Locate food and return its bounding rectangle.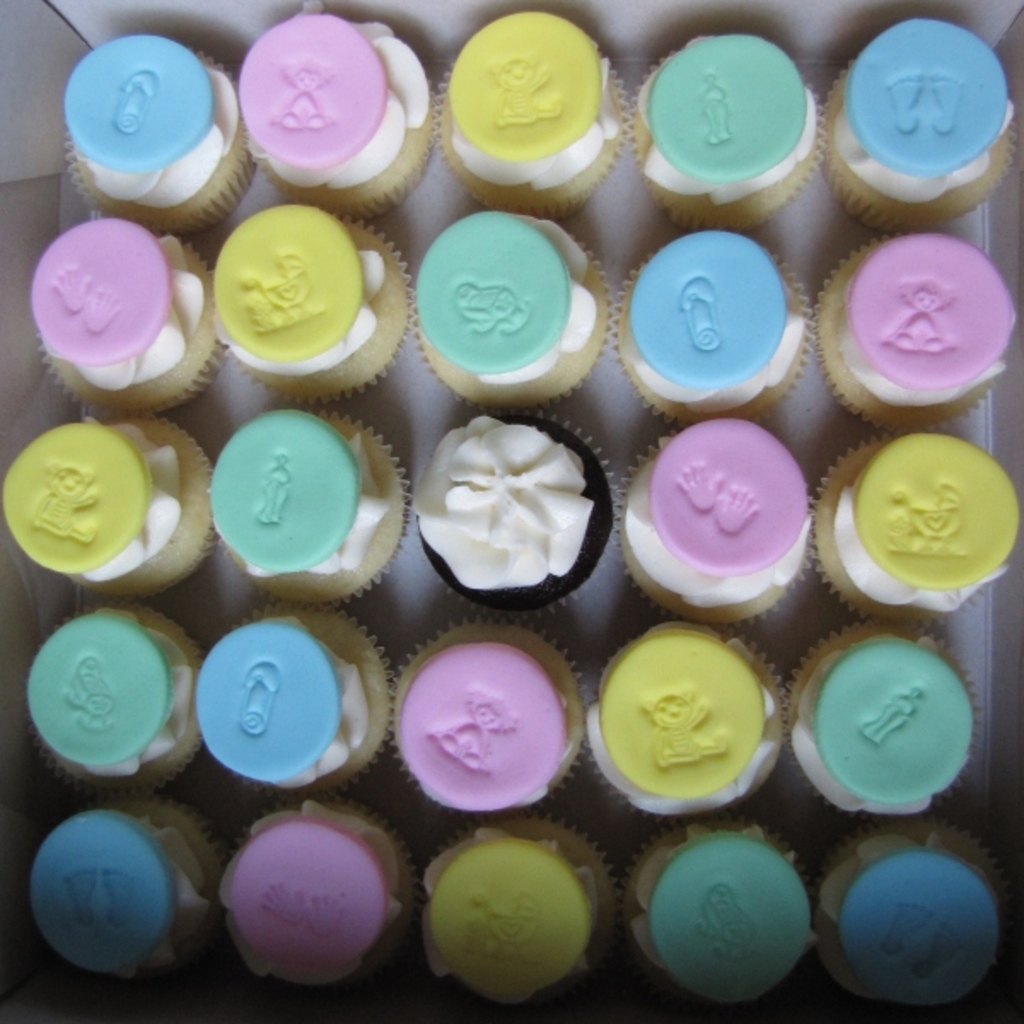
{"left": 63, "top": 34, "right": 247, "bottom": 227}.
